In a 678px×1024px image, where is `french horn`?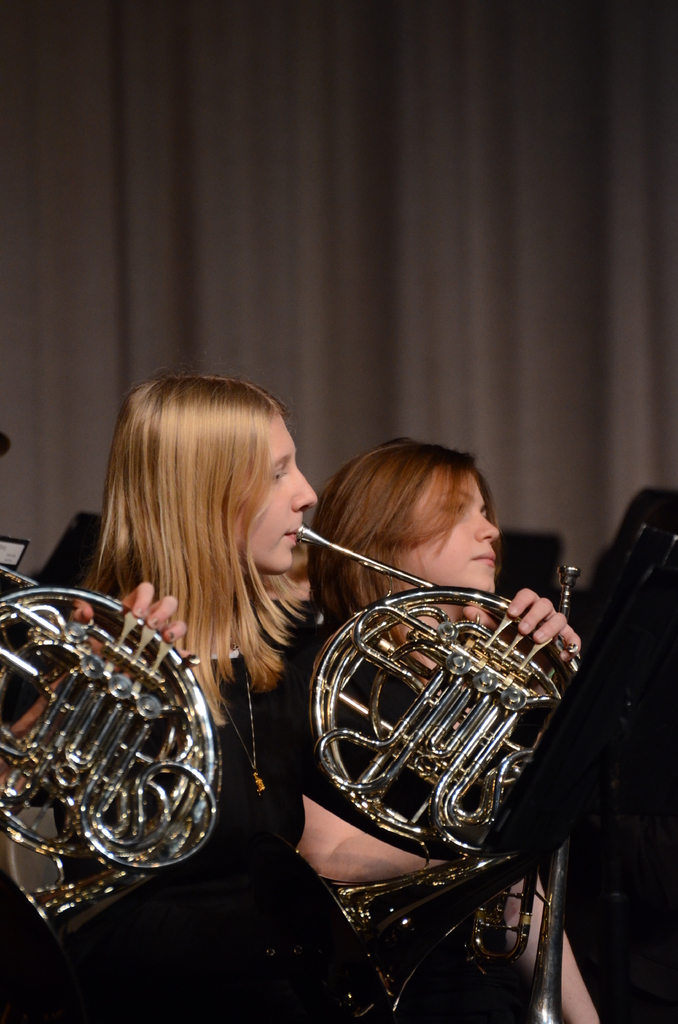
box=[284, 531, 589, 876].
